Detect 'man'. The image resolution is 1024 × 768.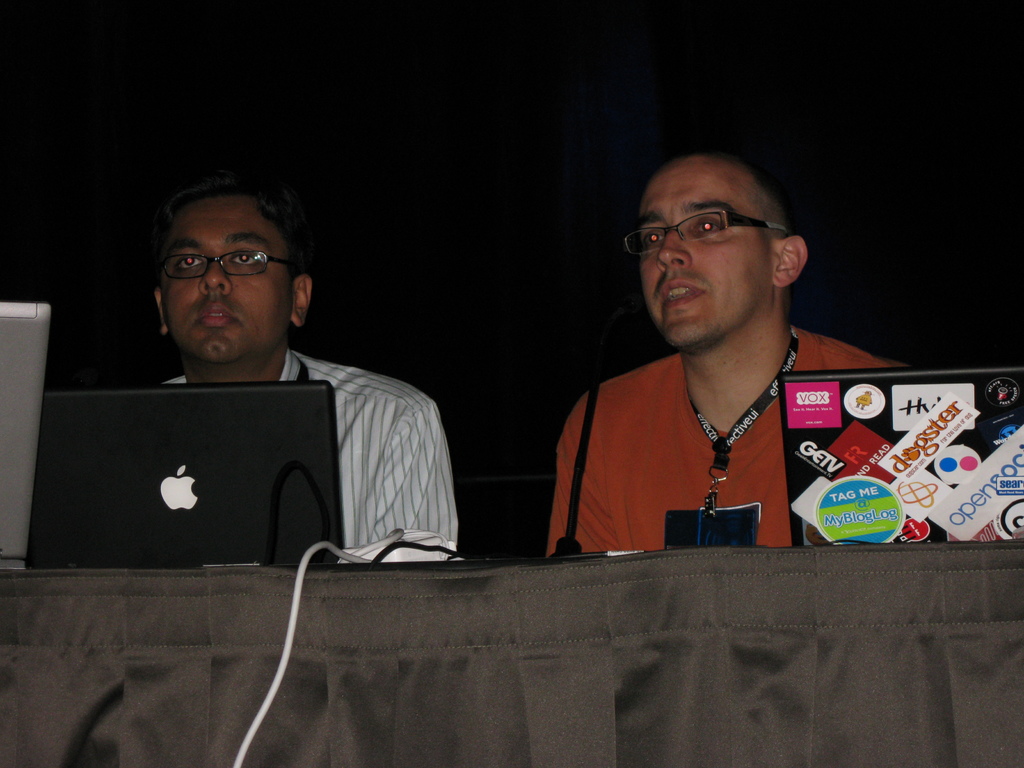
149:179:453:549.
